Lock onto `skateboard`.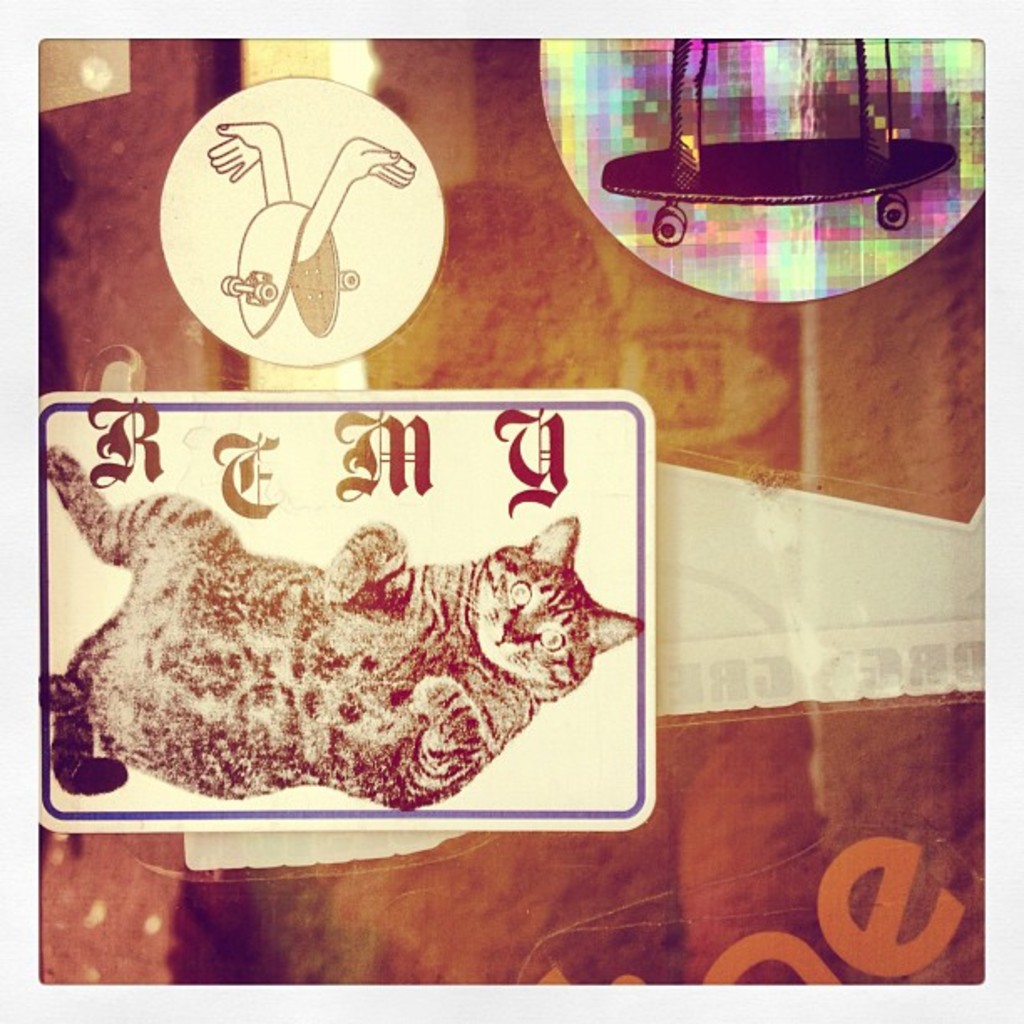
Locked: box=[594, 136, 960, 243].
